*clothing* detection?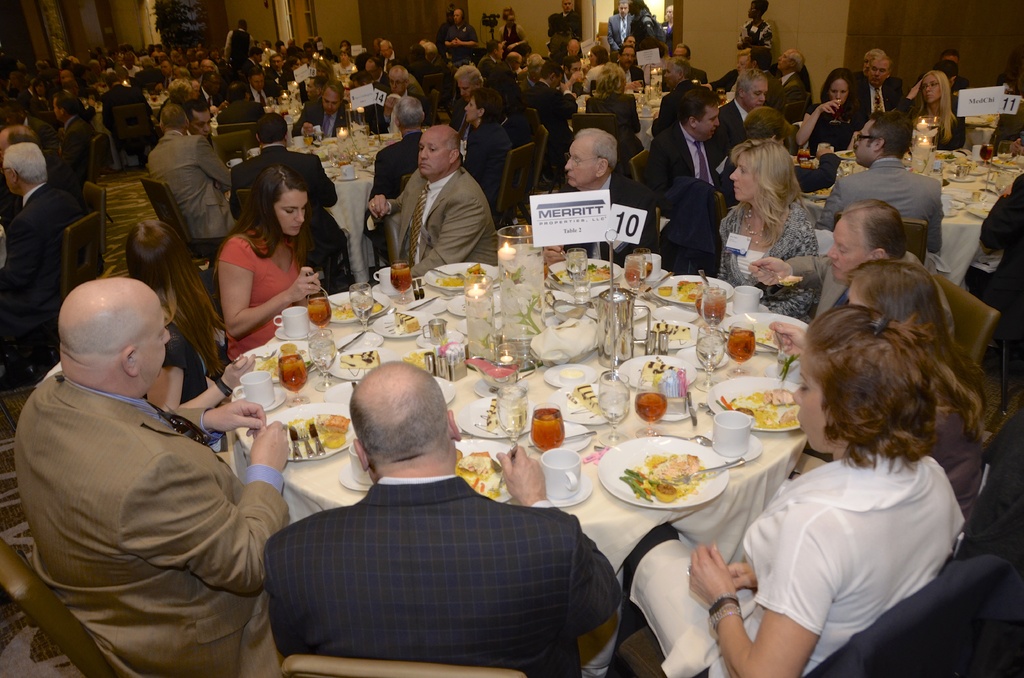
l=552, t=11, r=584, b=36
